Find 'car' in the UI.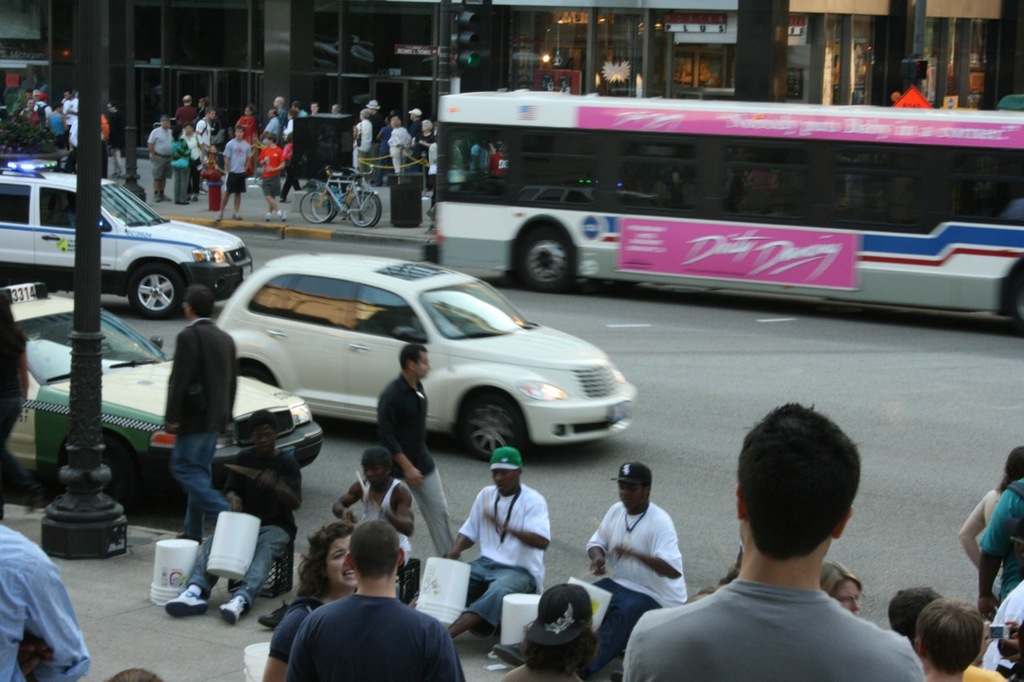
UI element at (left=215, top=251, right=636, bottom=462).
